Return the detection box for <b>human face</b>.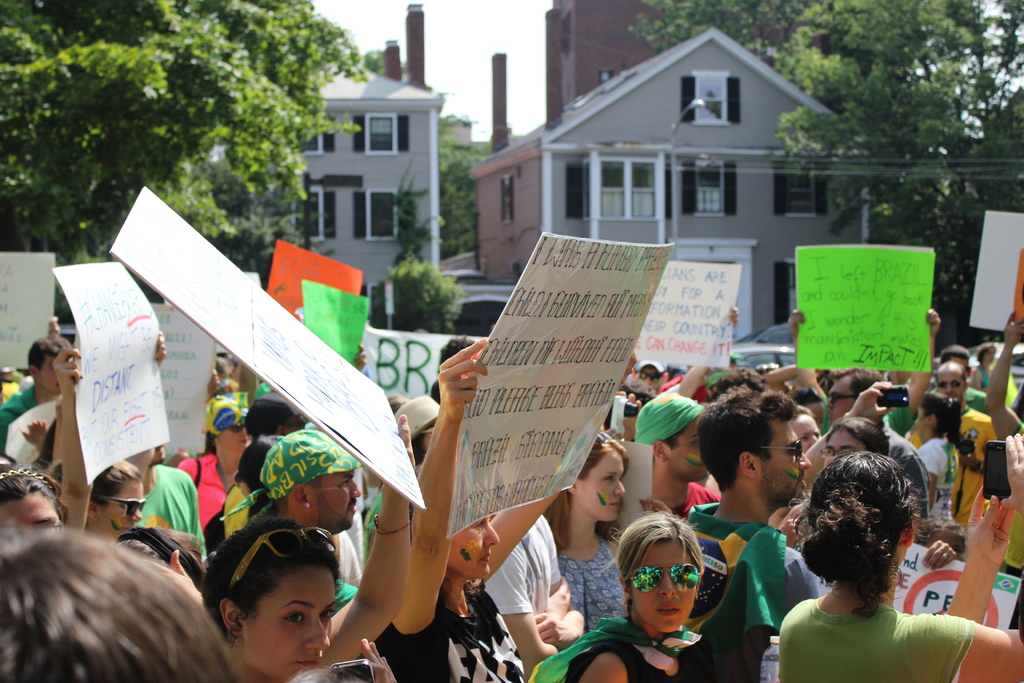
[x1=911, y1=407, x2=931, y2=443].
